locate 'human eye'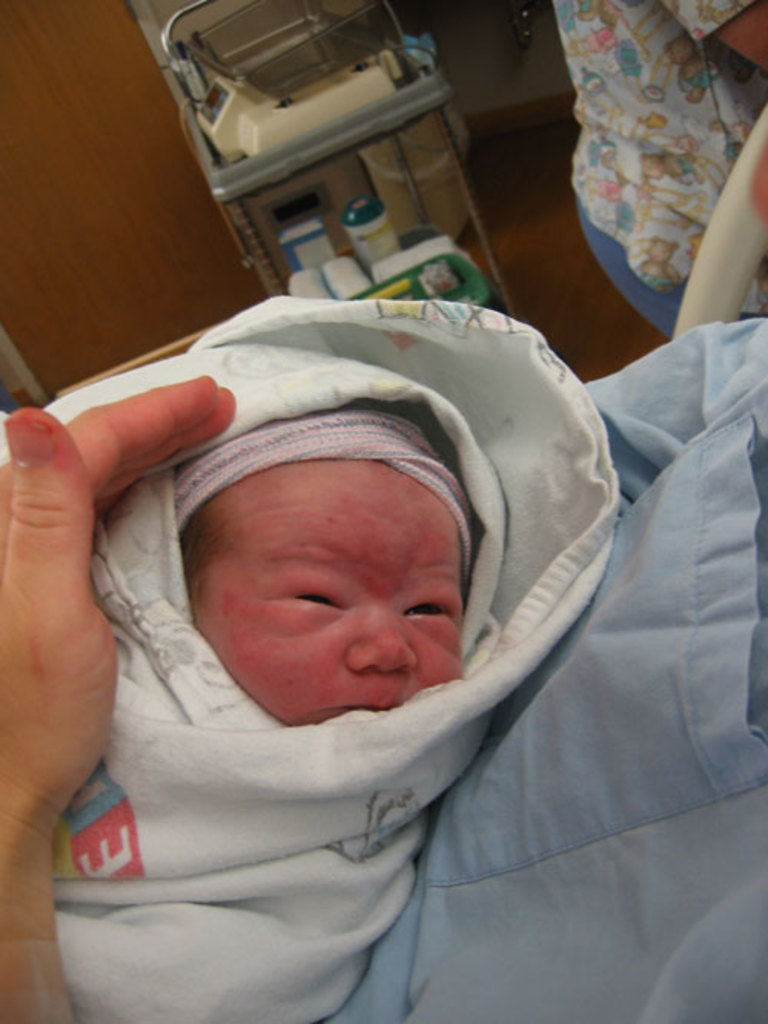
272:573:346:603
